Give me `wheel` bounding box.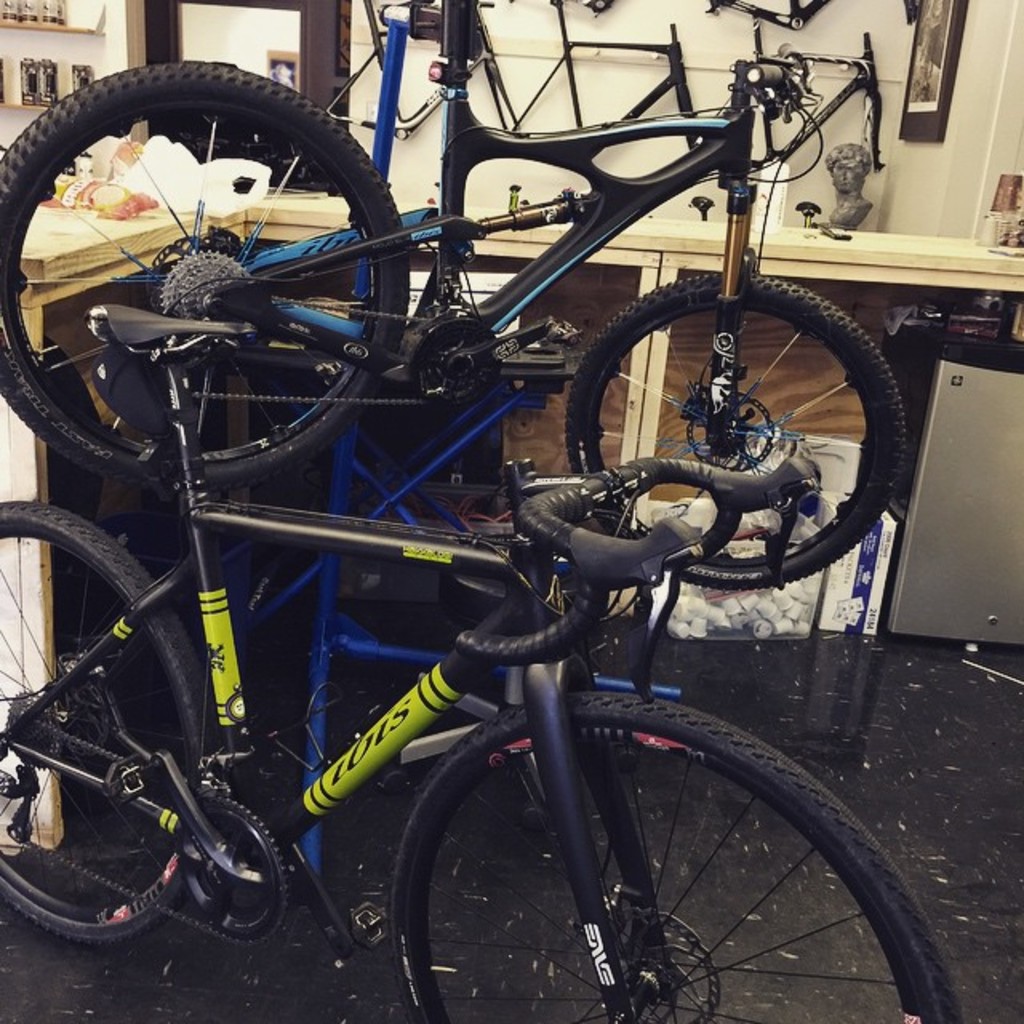
bbox=(0, 59, 408, 491).
